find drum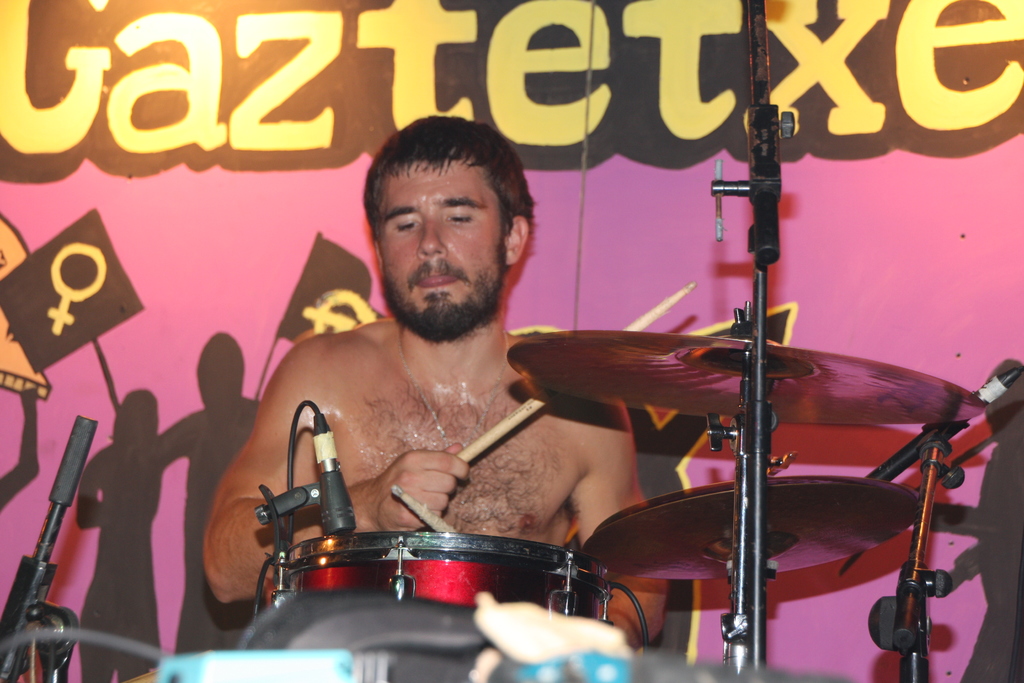
Rect(271, 531, 615, 629)
